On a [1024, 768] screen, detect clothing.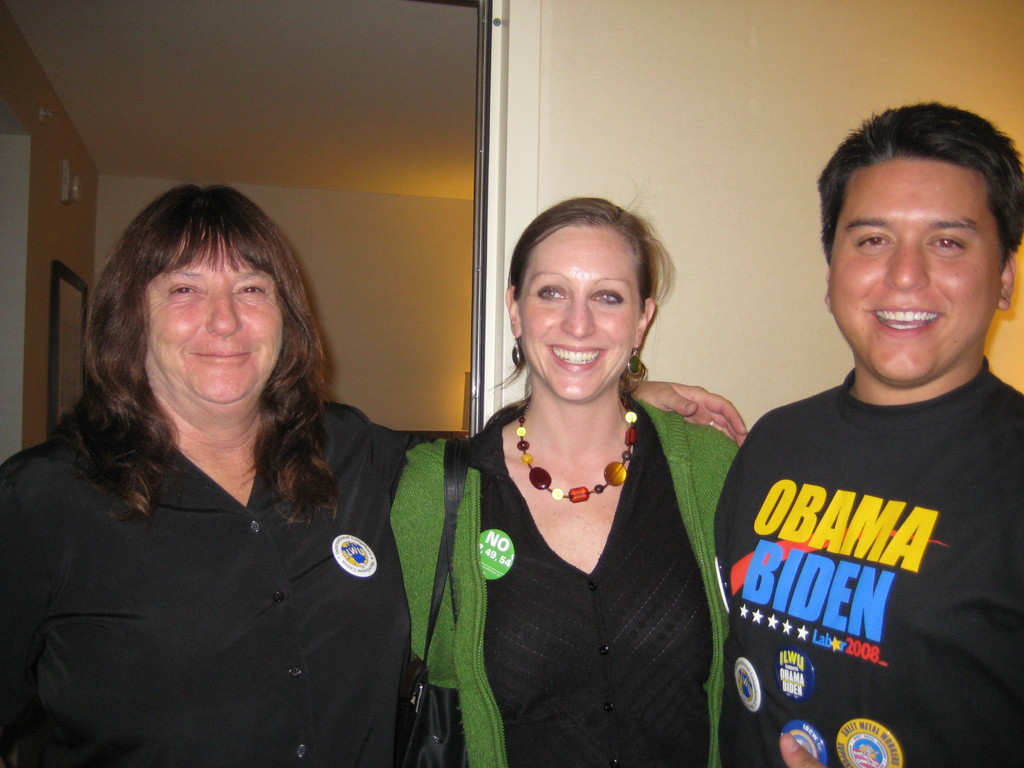
l=2, t=417, r=433, b=767.
